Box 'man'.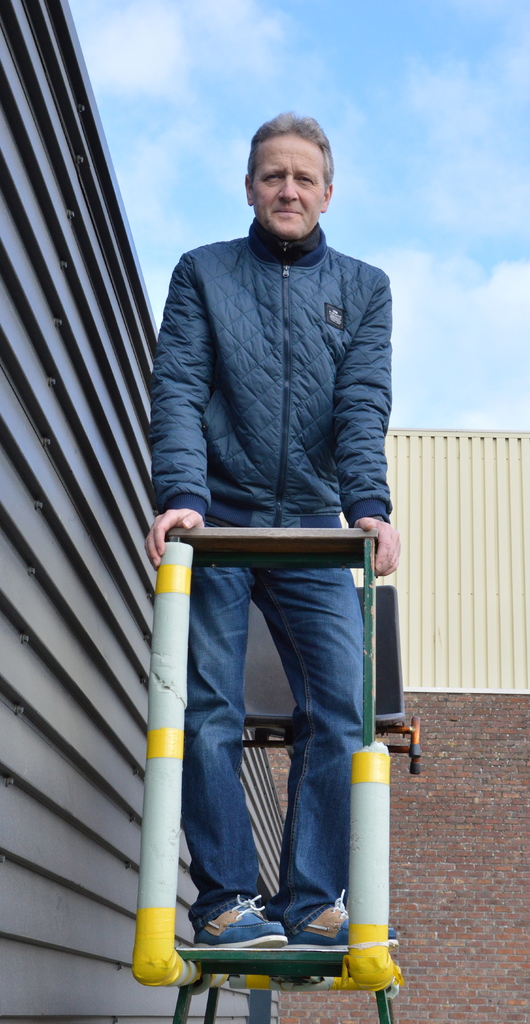
crop(118, 119, 414, 922).
